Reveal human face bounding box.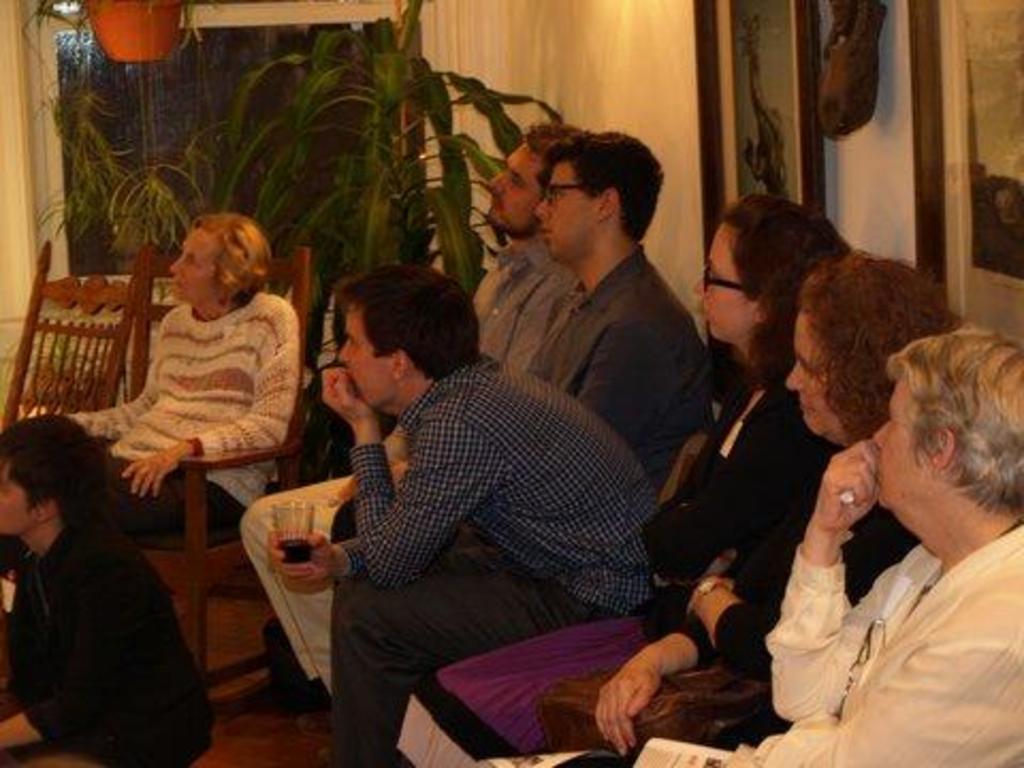
Revealed: crop(533, 164, 602, 252).
